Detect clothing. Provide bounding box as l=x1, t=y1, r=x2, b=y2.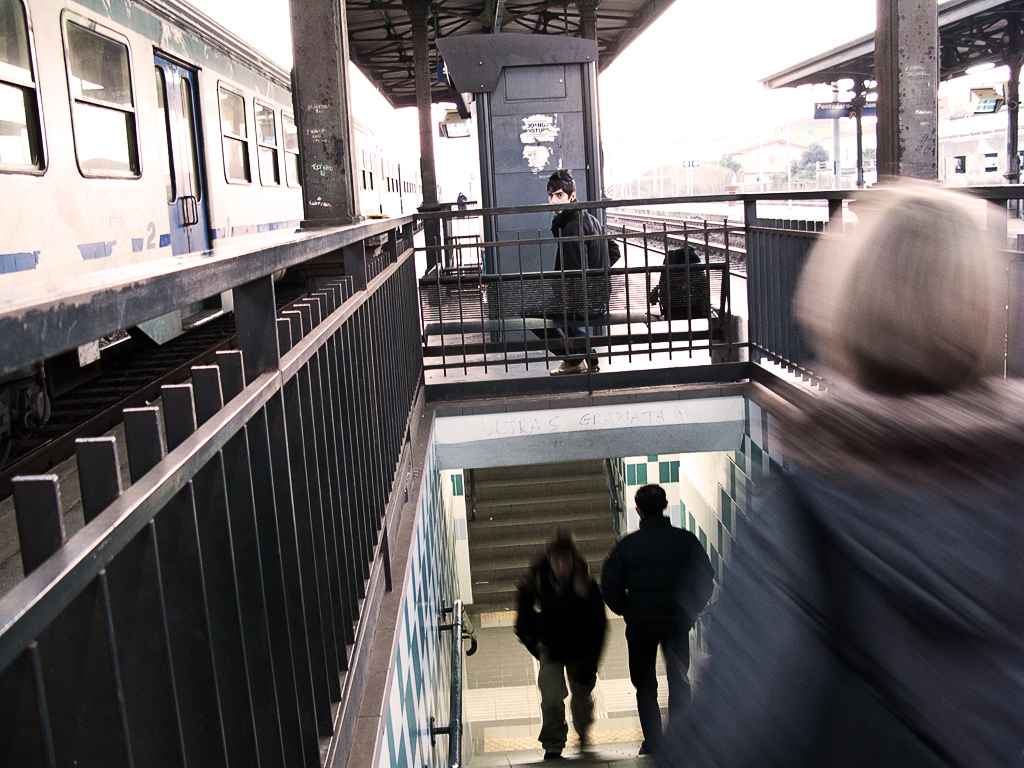
l=513, t=567, r=610, b=752.
